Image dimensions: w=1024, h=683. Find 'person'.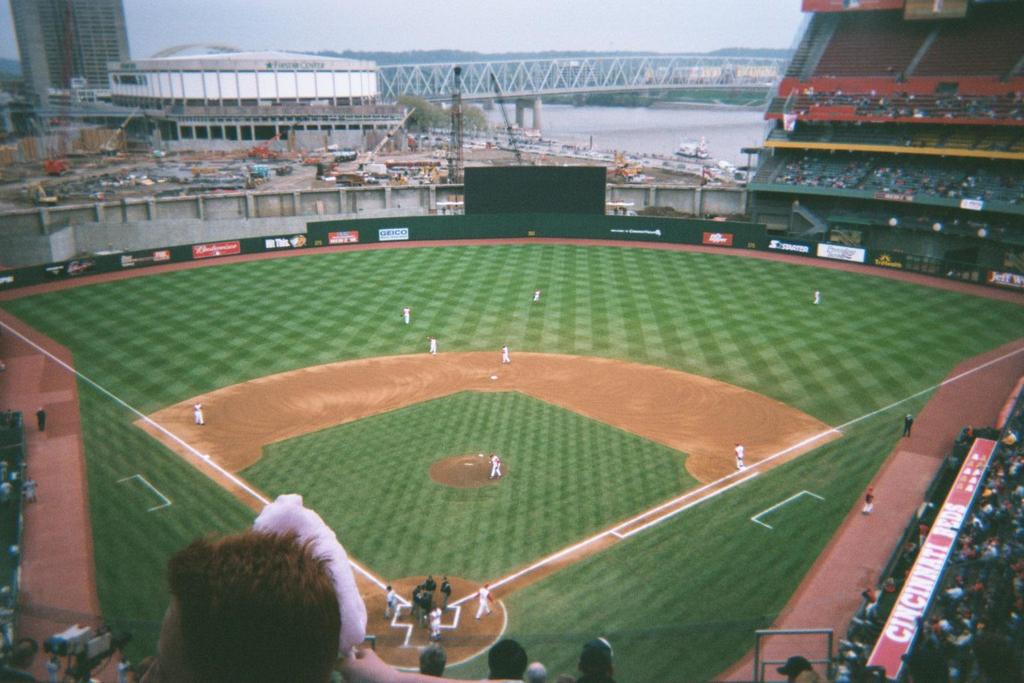
Rect(401, 307, 414, 321).
